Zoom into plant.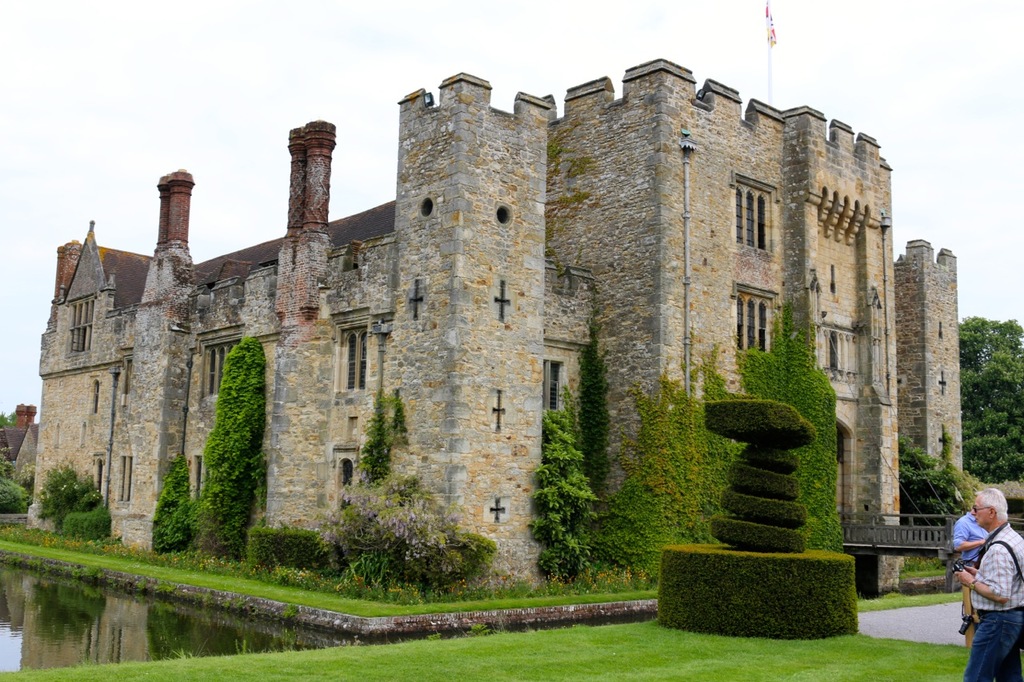
Zoom target: left=901, top=436, right=989, bottom=523.
